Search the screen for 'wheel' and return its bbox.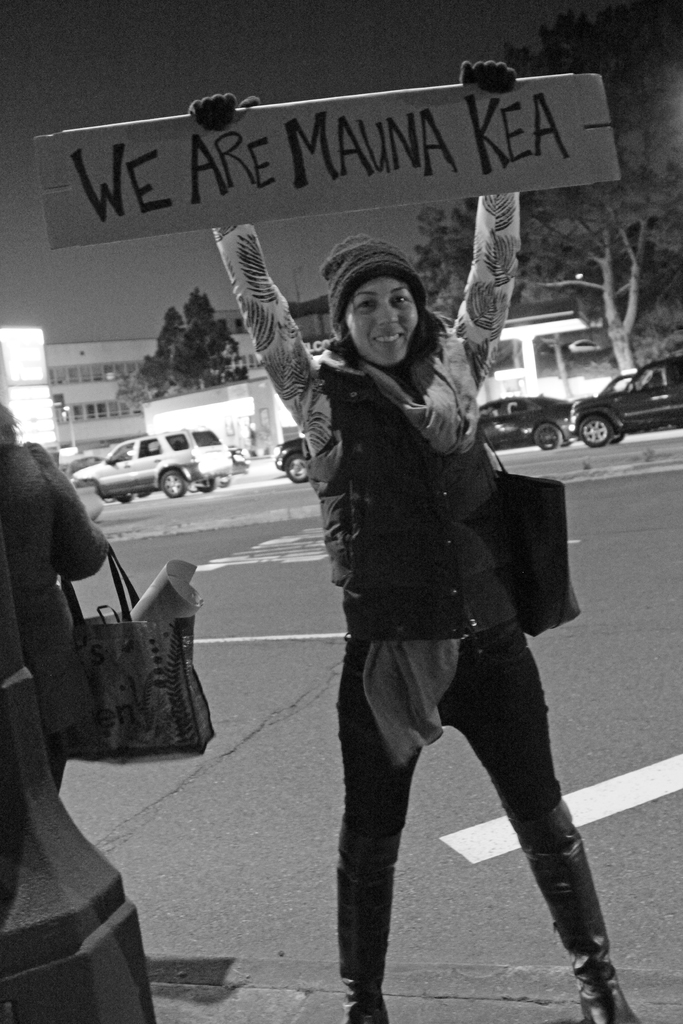
Found: (536,424,565,450).
